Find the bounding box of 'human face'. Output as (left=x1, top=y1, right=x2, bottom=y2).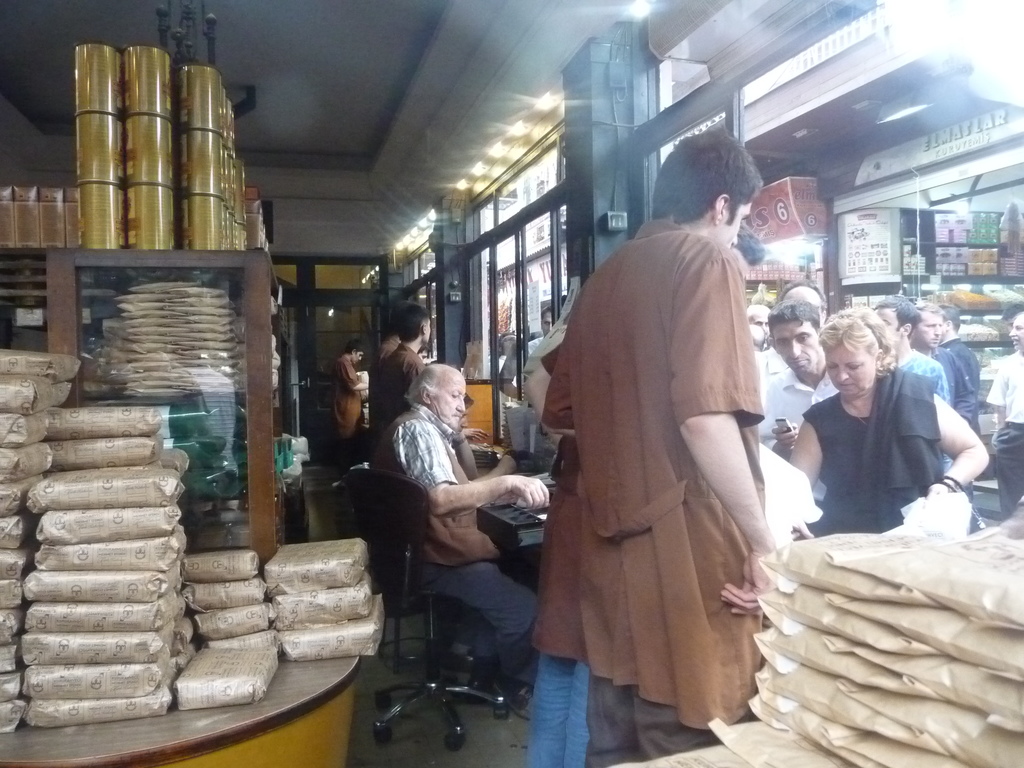
(left=1007, top=312, right=1023, bottom=352).
